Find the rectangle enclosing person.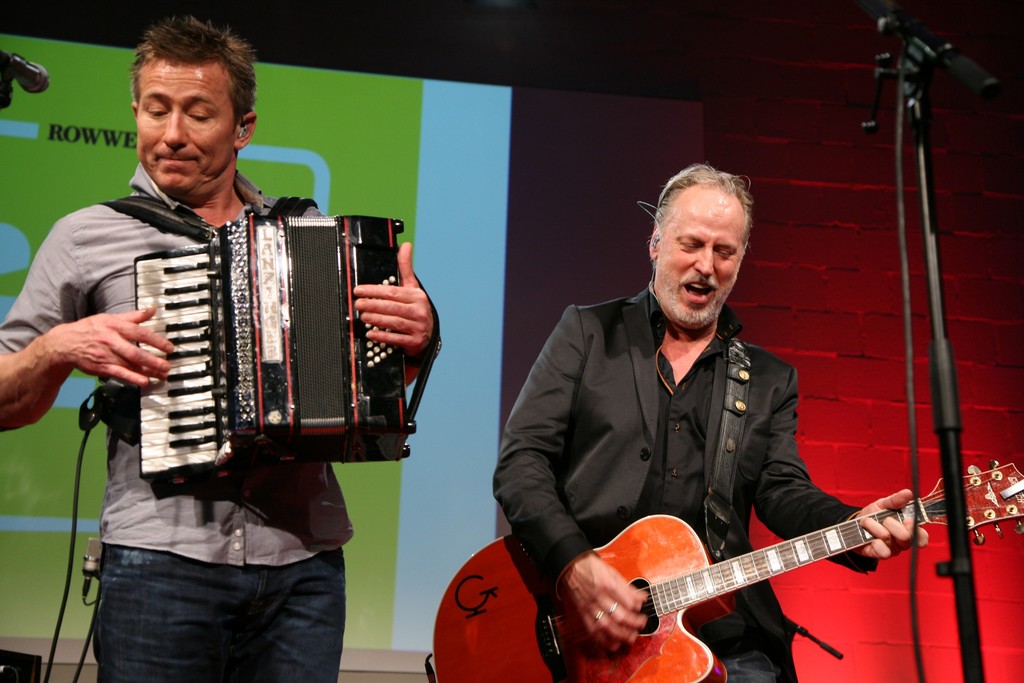
519,189,925,677.
